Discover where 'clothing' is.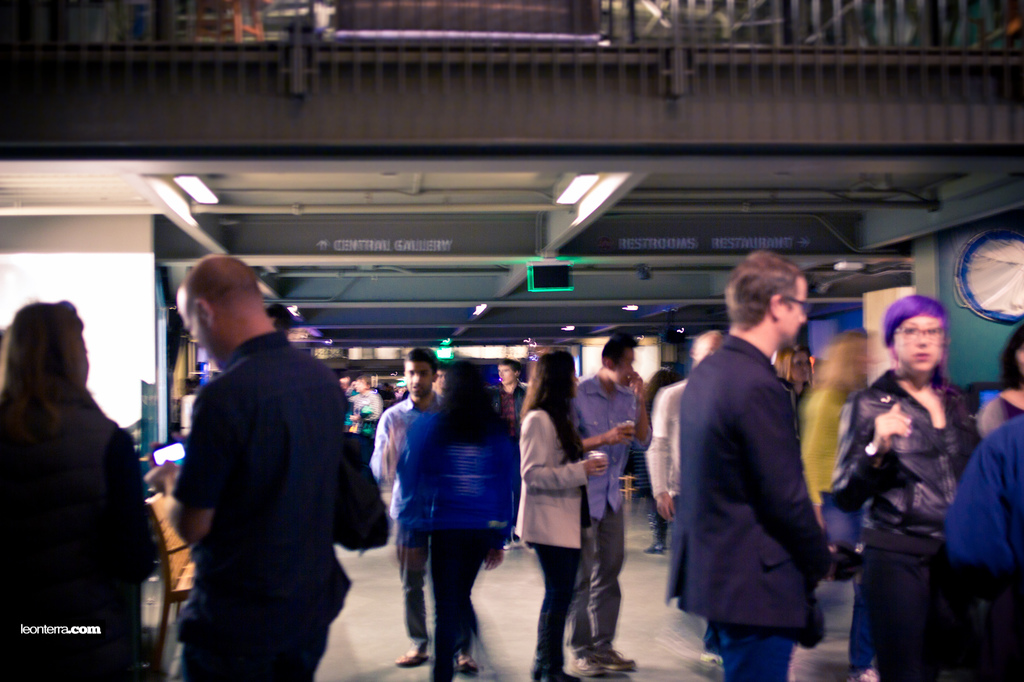
Discovered at <box>833,370,976,541</box>.
